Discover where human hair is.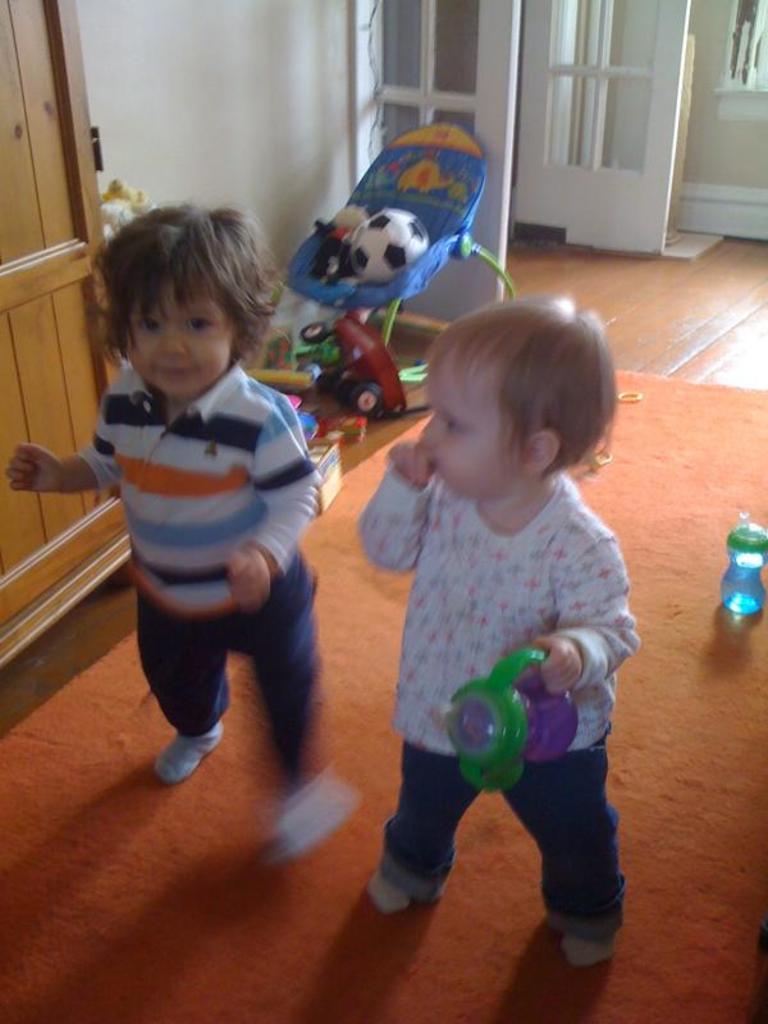
Discovered at 411 288 621 483.
